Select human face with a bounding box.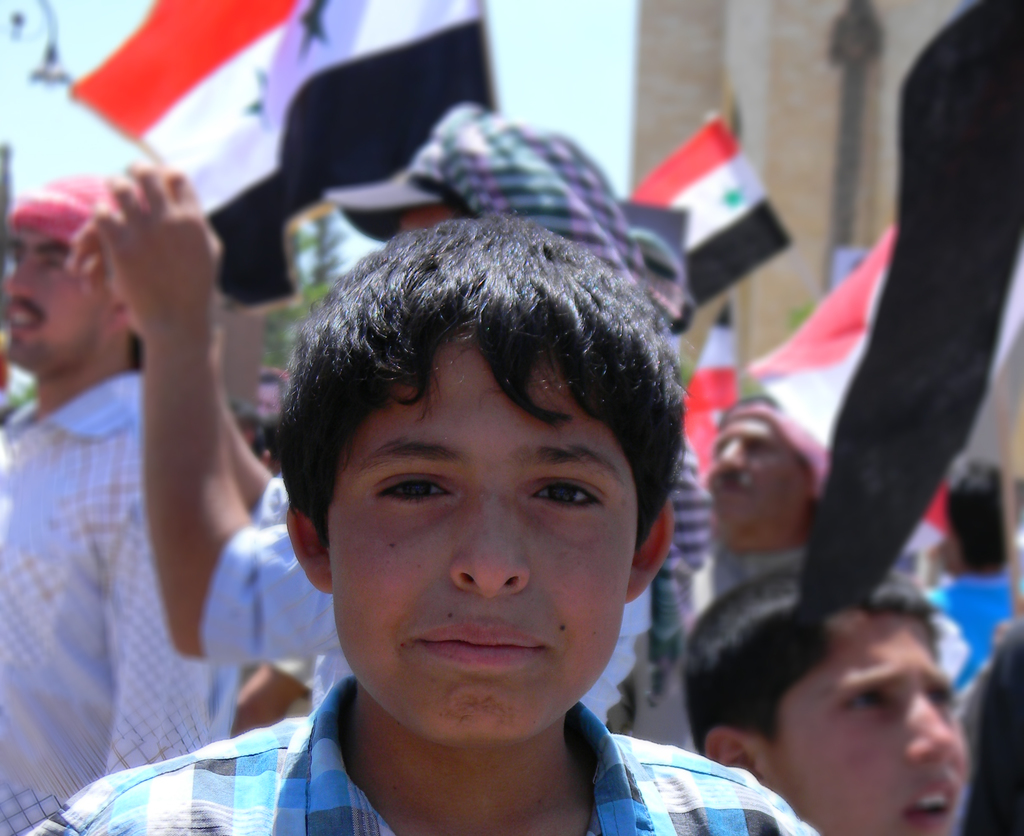
<box>331,325,636,729</box>.
